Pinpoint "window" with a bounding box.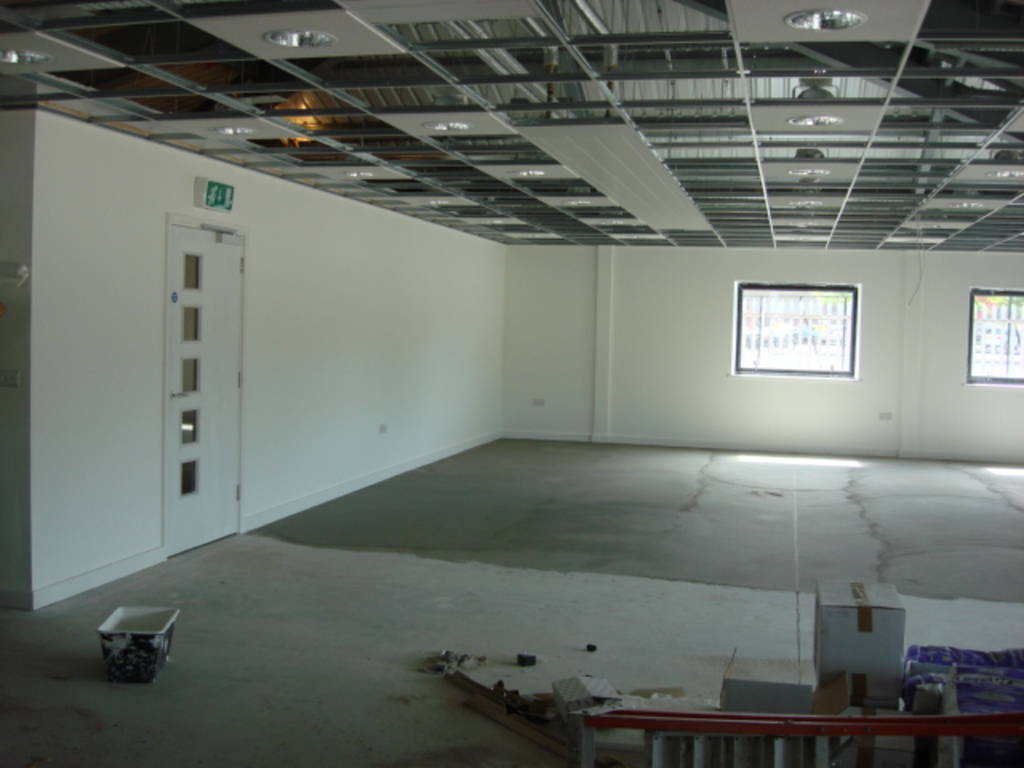
box=[960, 283, 1022, 386].
